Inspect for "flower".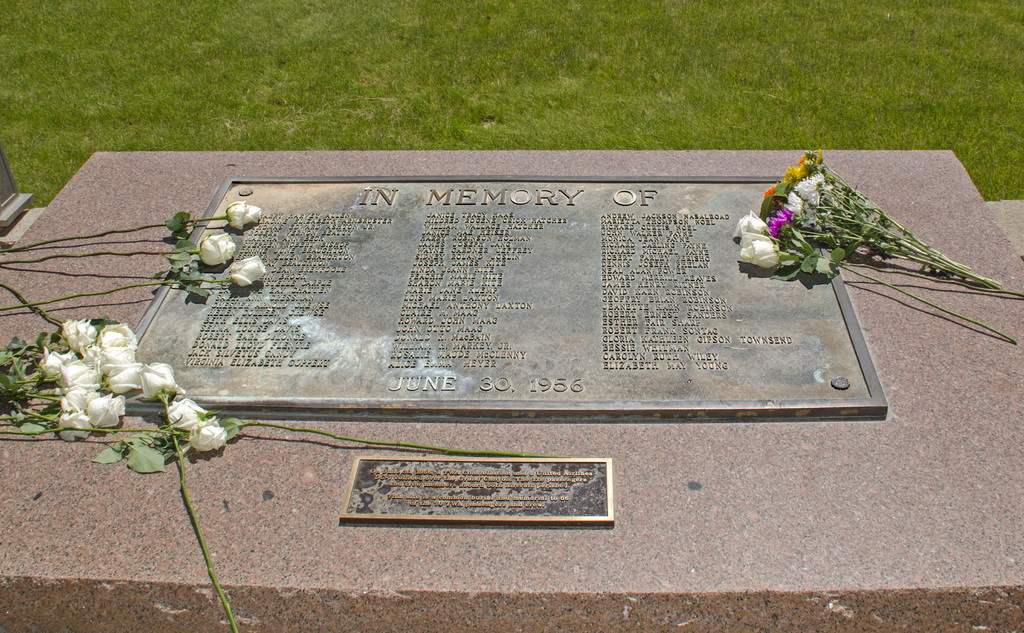
Inspection: box=[225, 202, 262, 233].
